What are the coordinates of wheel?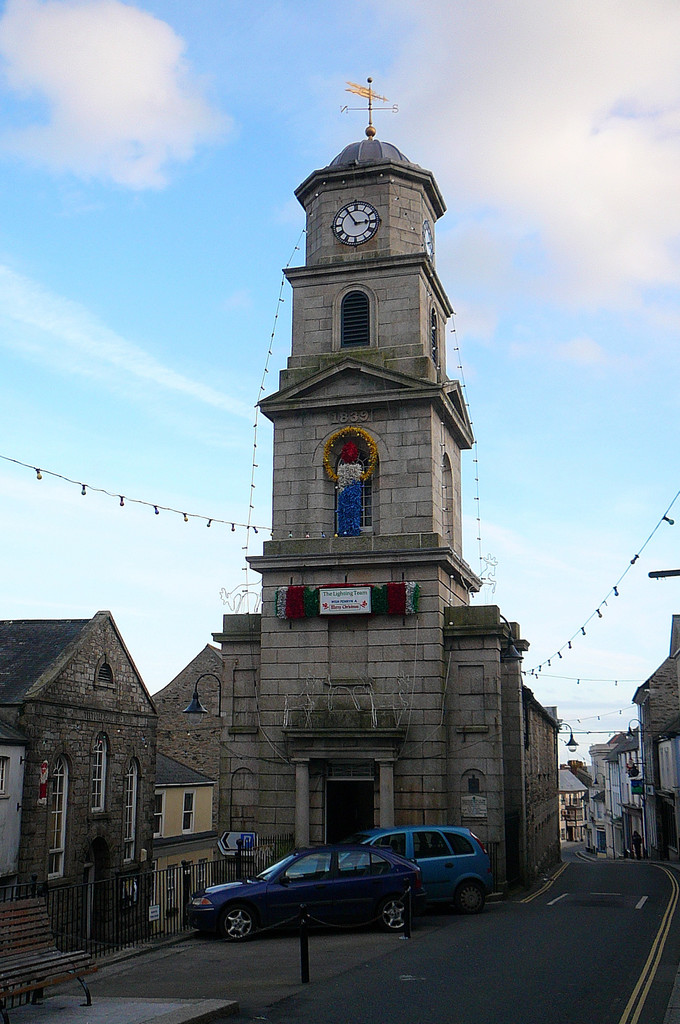
bbox=(457, 882, 483, 908).
